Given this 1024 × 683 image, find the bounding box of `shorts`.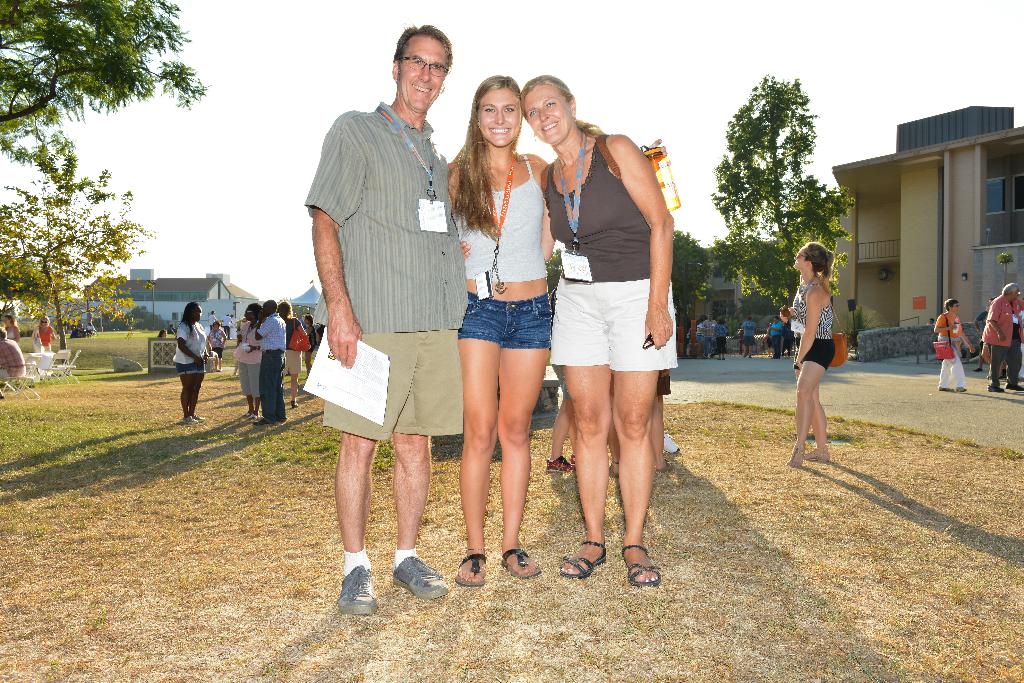
pyautogui.locateOnScreen(237, 358, 260, 396).
